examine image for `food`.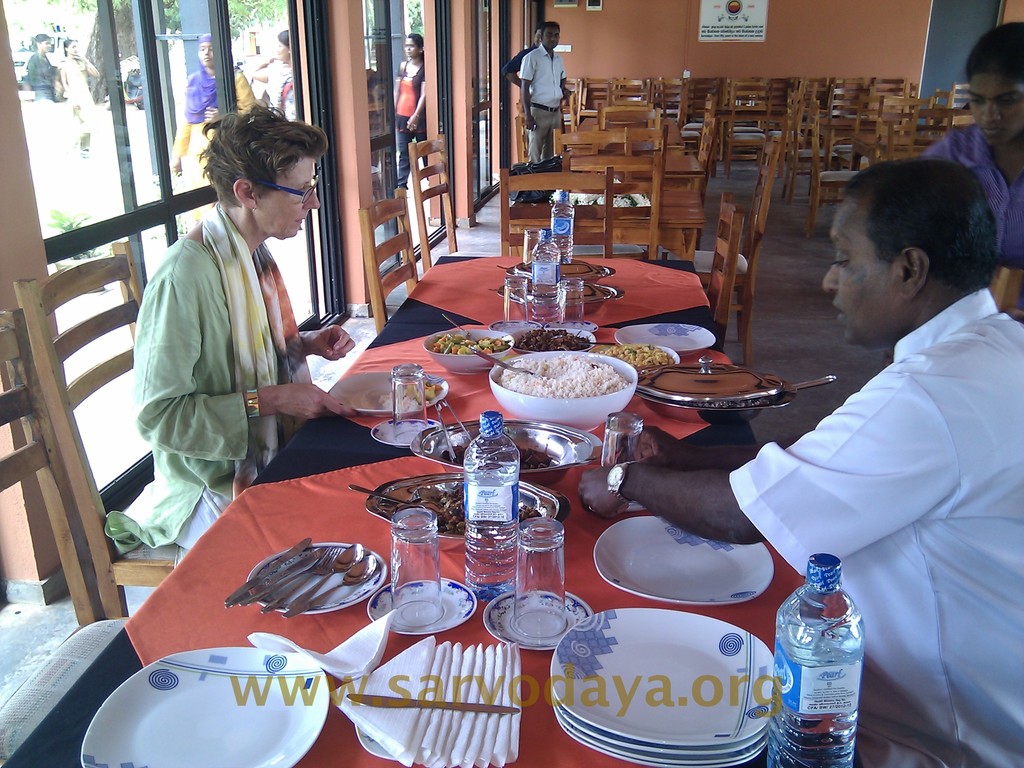
Examination result: locate(378, 380, 444, 410).
